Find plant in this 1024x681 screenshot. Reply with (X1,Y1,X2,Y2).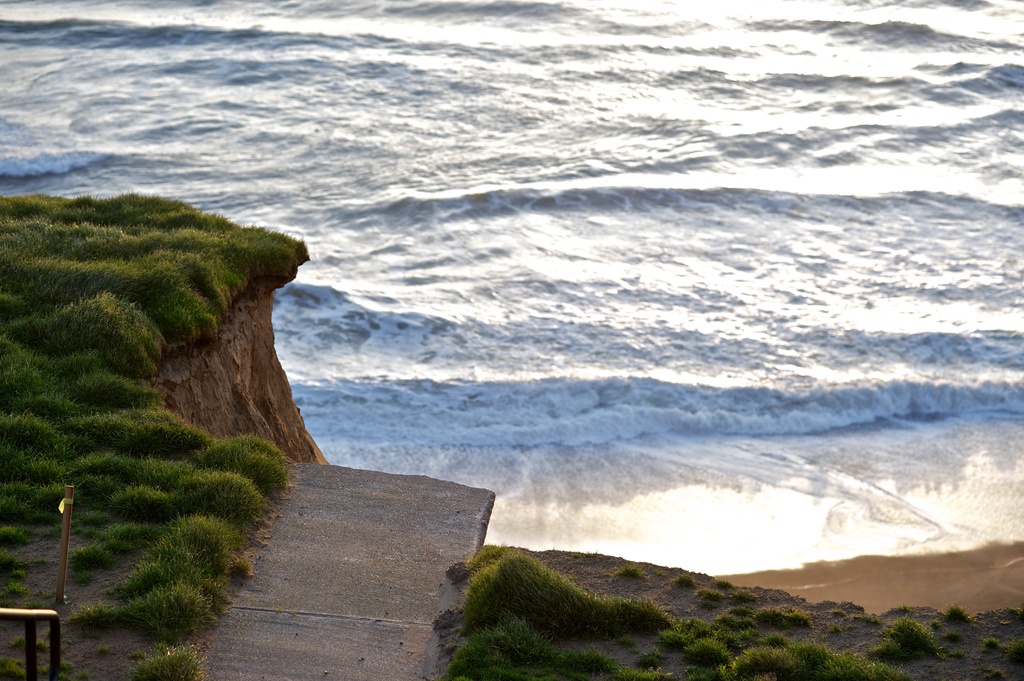
(728,587,758,604).
